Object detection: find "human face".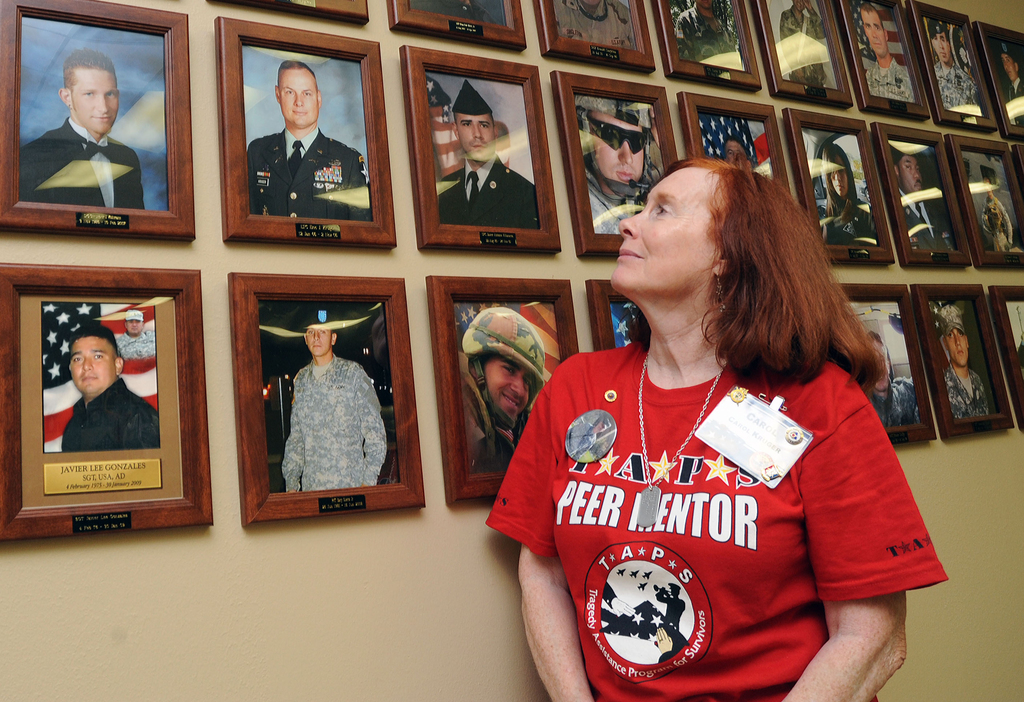
detection(1000, 54, 1018, 80).
